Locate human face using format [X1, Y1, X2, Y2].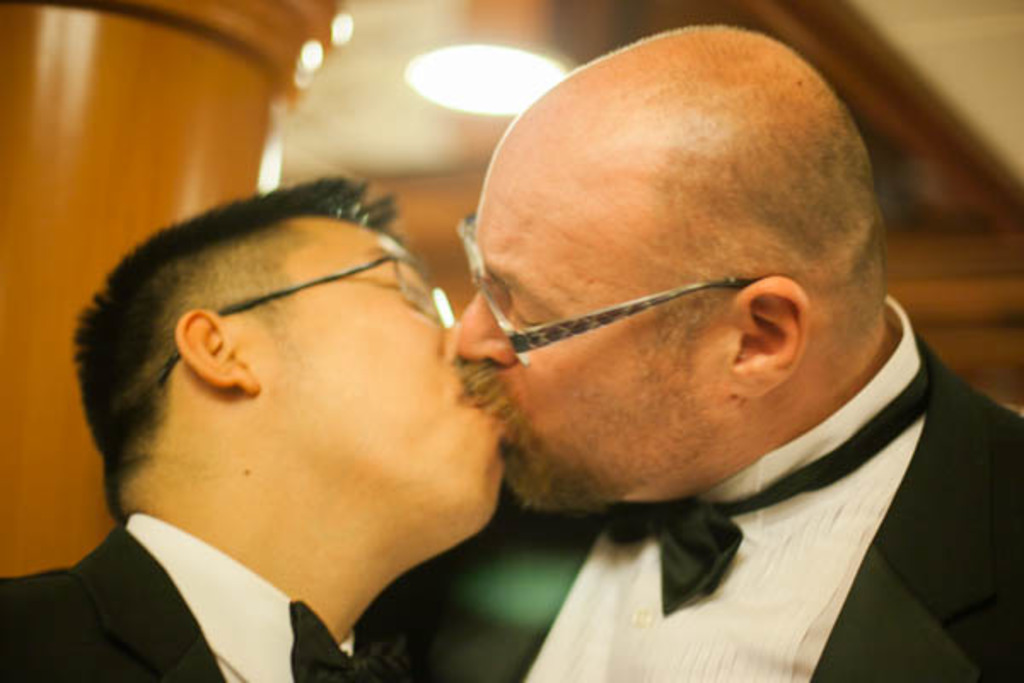
[253, 225, 505, 524].
